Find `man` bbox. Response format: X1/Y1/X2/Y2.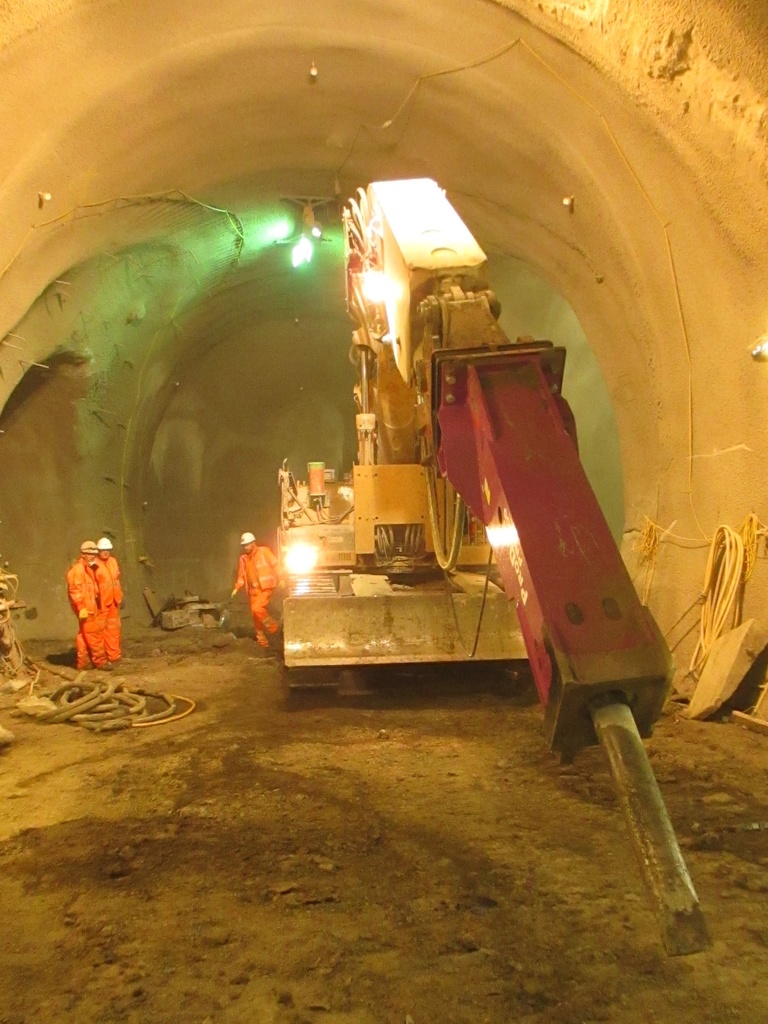
65/536/104/671.
